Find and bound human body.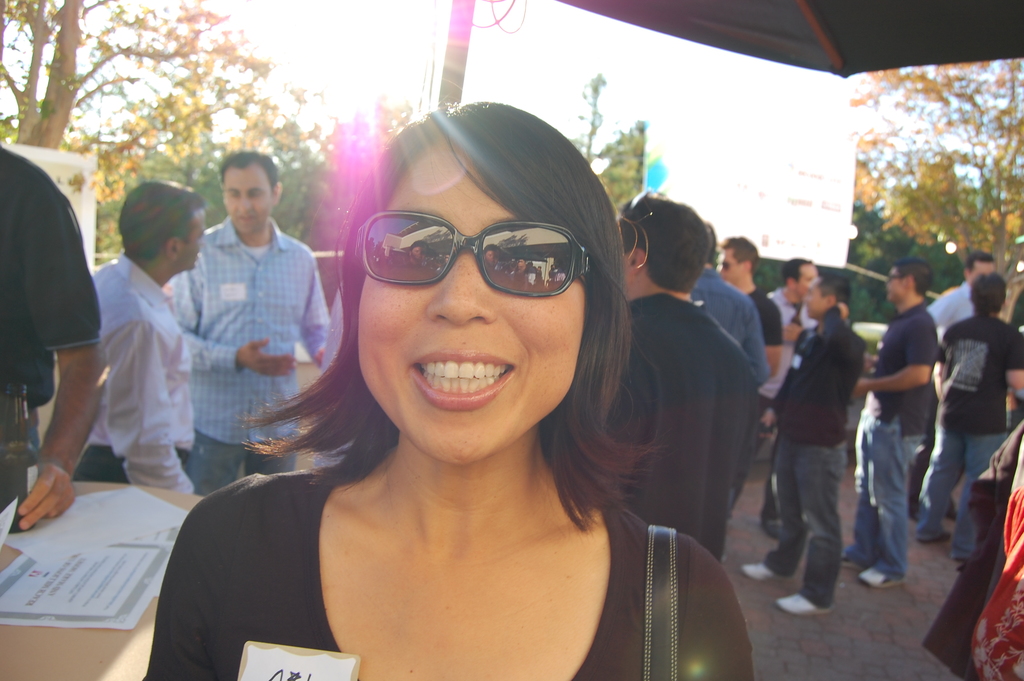
Bound: bbox=(718, 236, 781, 373).
